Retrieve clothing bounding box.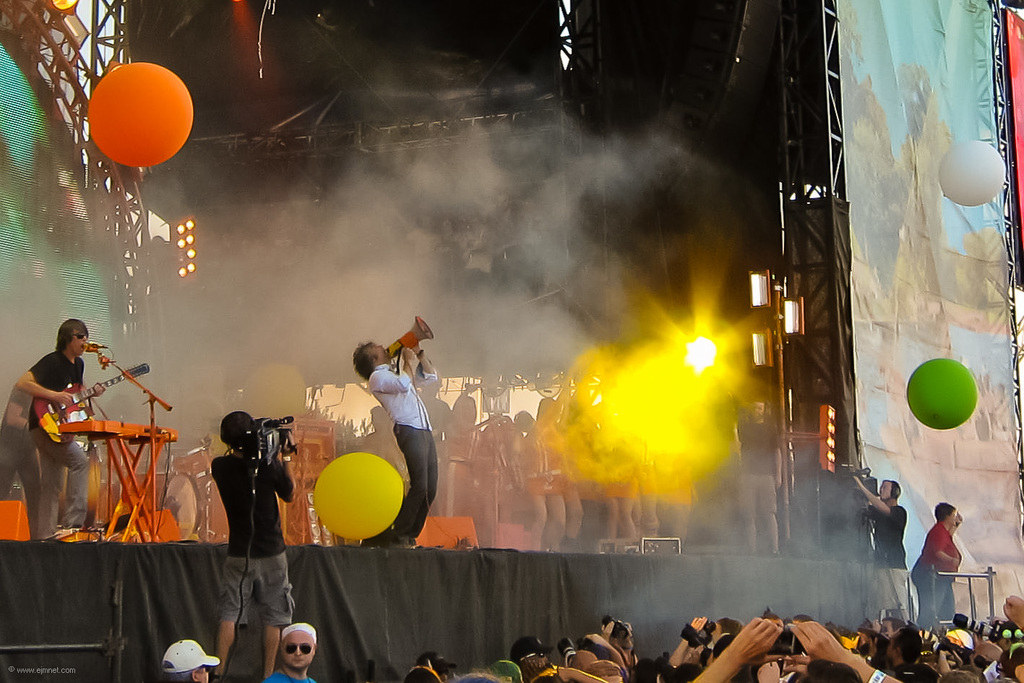
Bounding box: Rect(413, 384, 451, 504).
